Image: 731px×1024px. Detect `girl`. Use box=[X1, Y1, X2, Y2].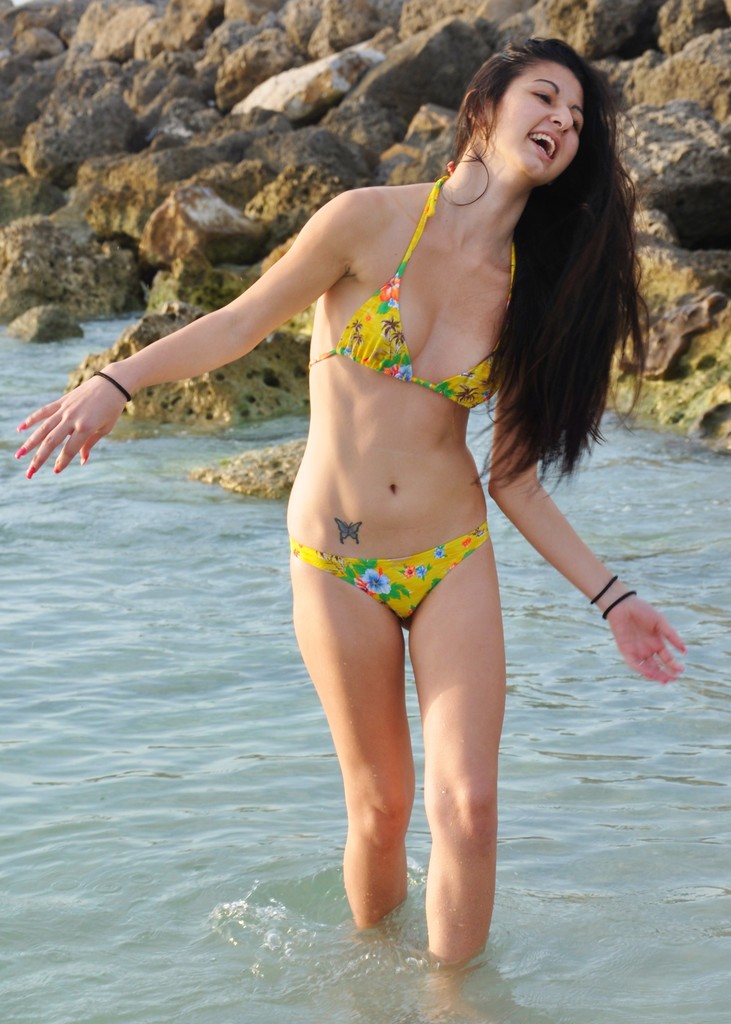
box=[20, 36, 690, 955].
